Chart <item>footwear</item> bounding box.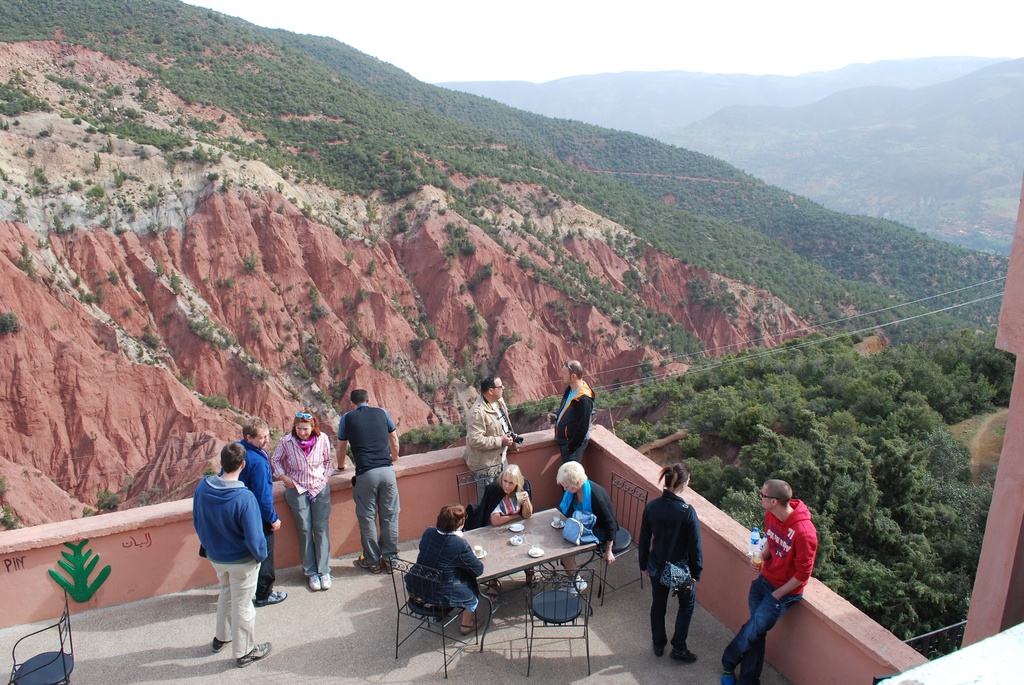
Charted: 559:578:586:596.
